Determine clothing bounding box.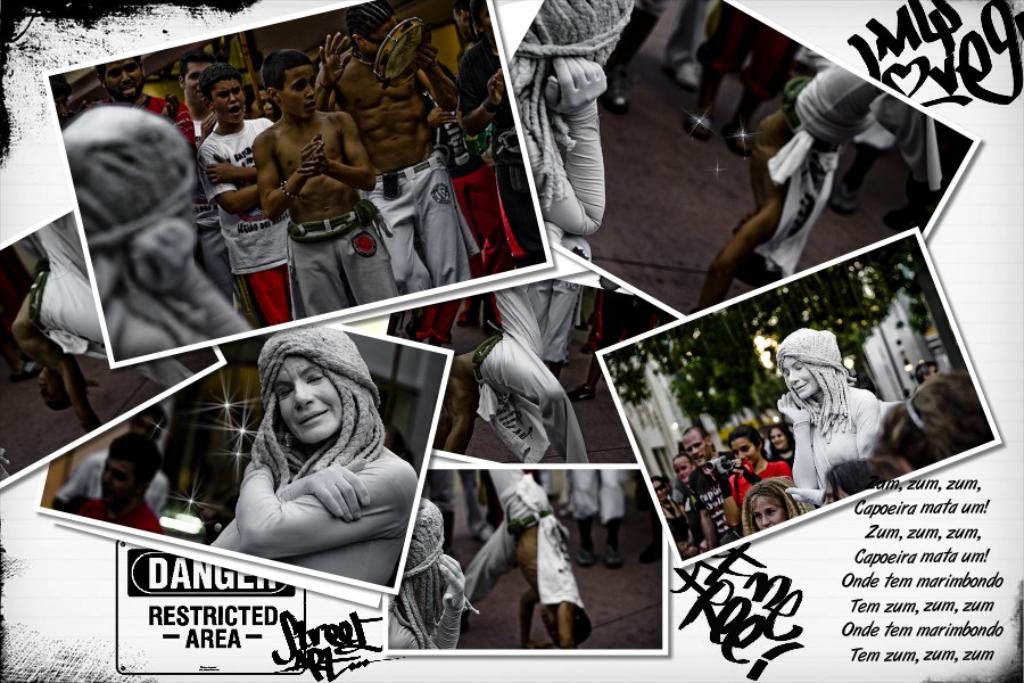
Determined: left=286, top=199, right=402, bottom=318.
